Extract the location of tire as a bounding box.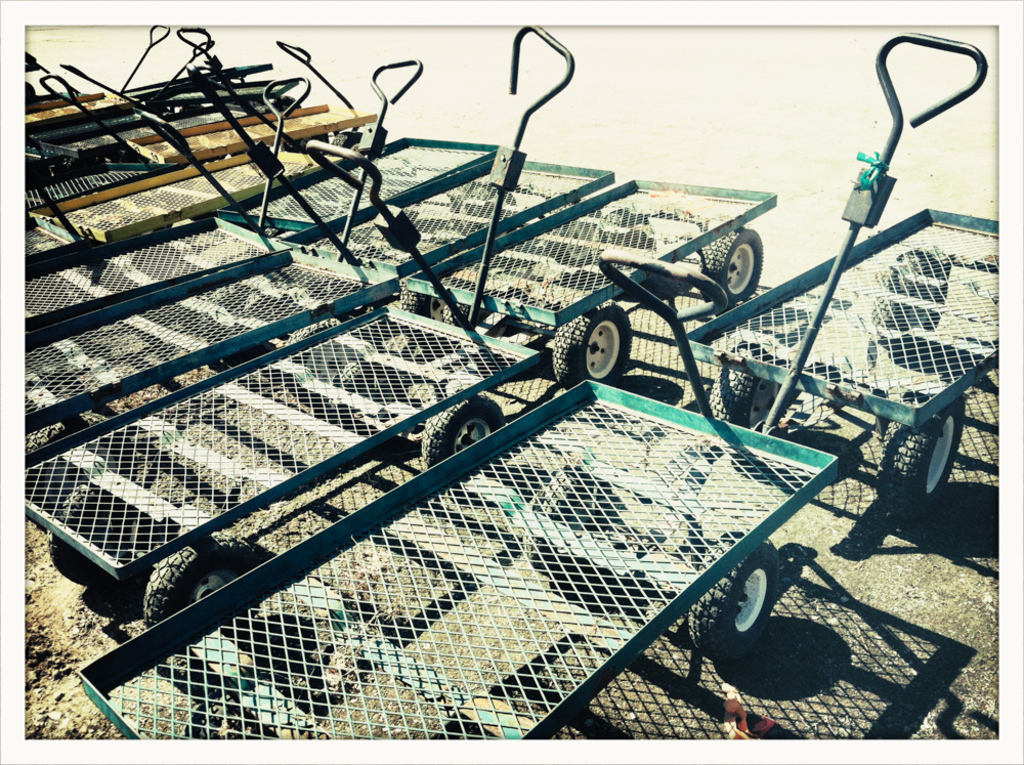
[876,243,956,364].
